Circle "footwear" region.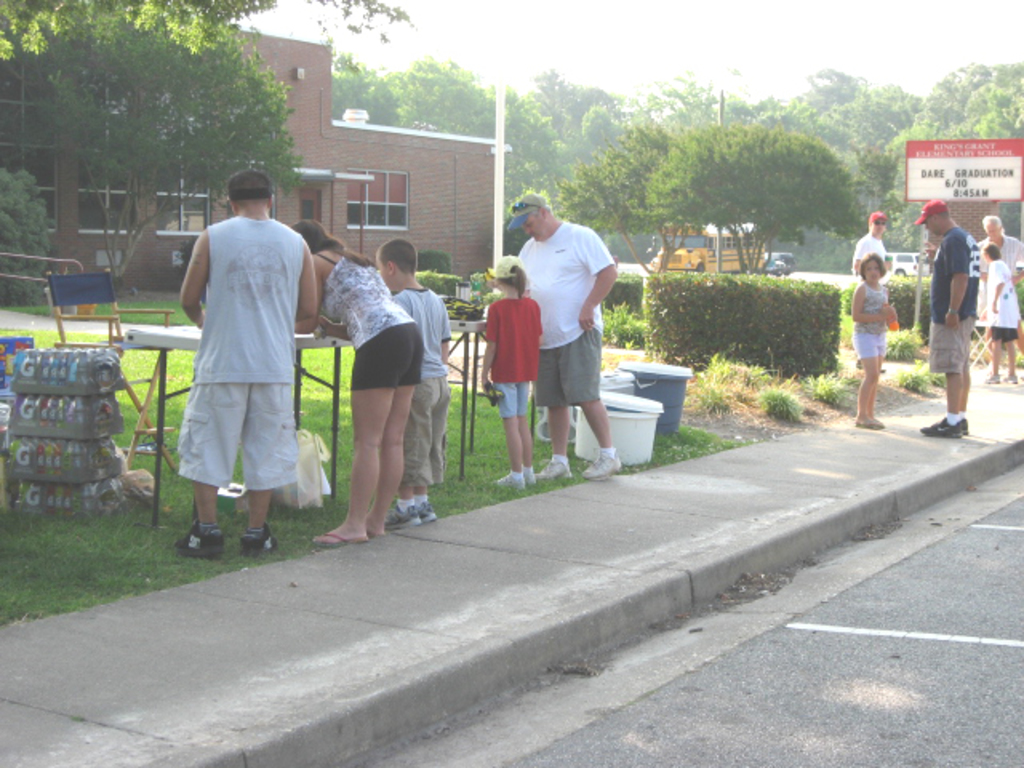
Region: (494, 467, 525, 488).
